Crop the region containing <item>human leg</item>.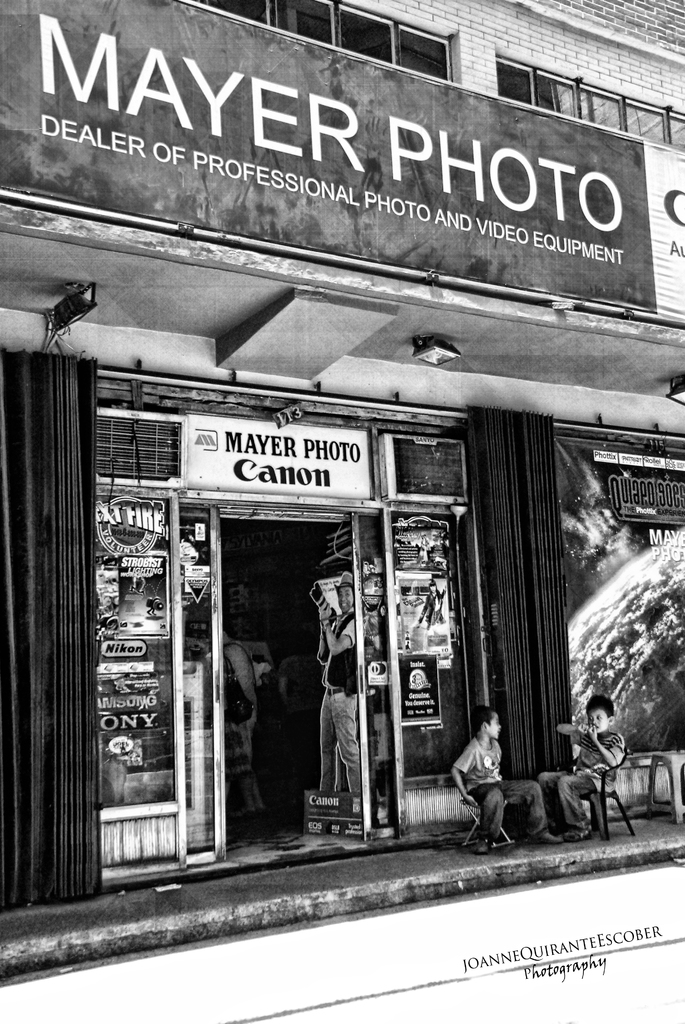
Crop region: [x1=555, y1=770, x2=599, y2=836].
